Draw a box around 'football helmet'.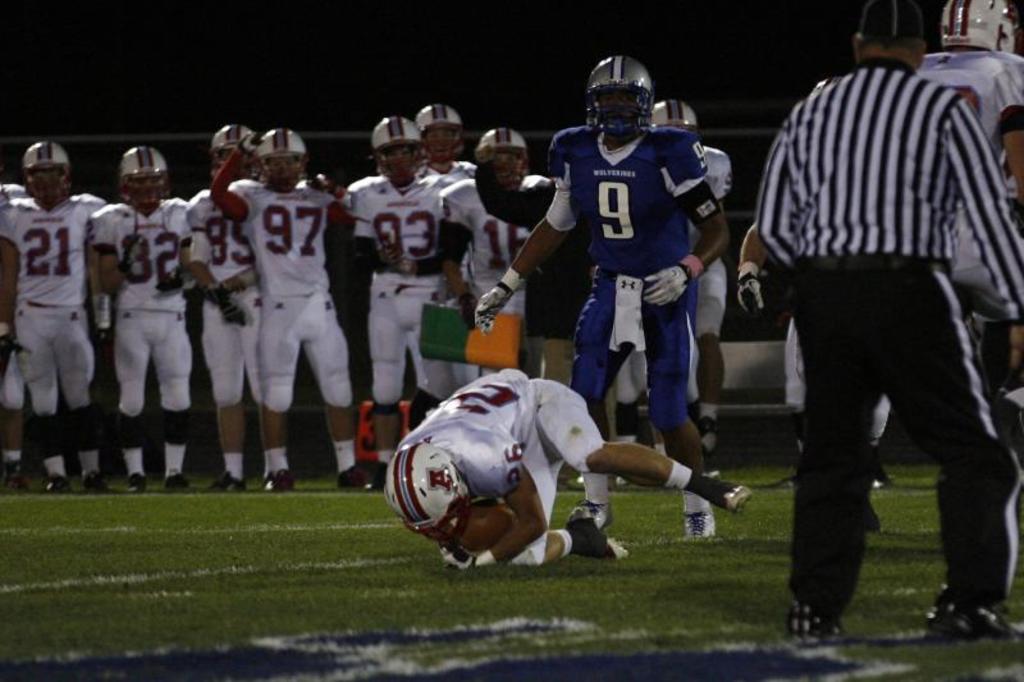
[252, 136, 306, 191].
